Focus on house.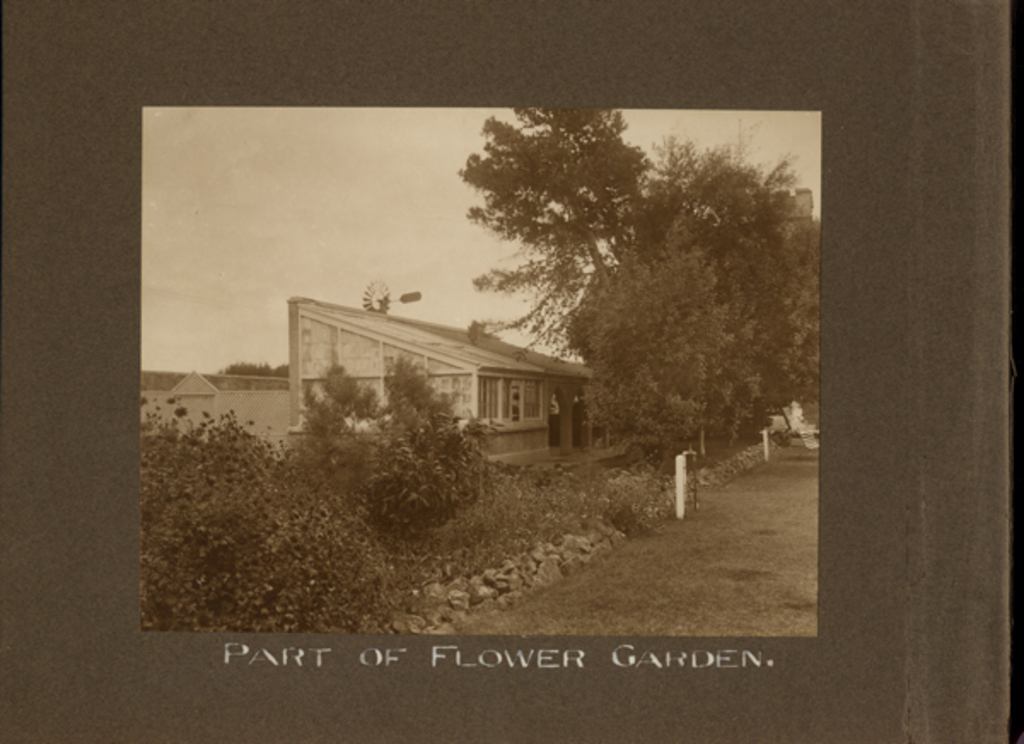
Focused at region(285, 295, 592, 461).
